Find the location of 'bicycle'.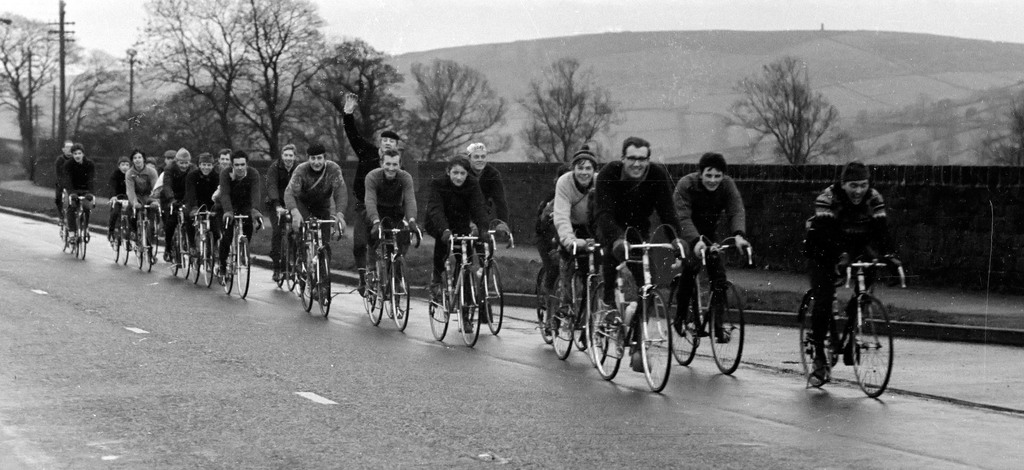
Location: [189, 206, 215, 284].
